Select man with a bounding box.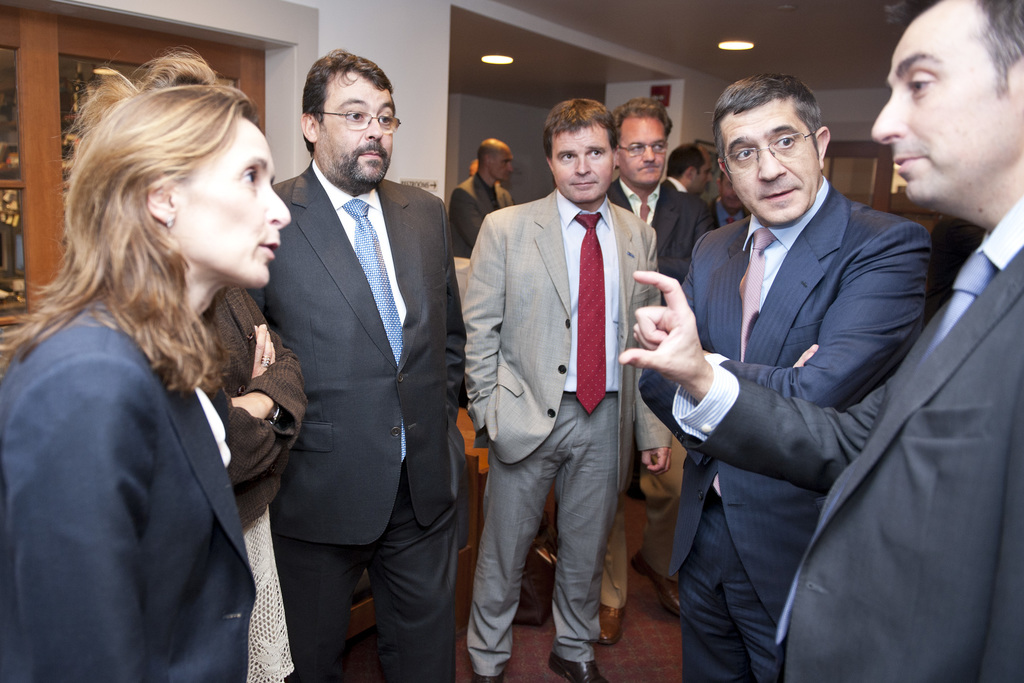
bbox=(271, 48, 489, 681).
